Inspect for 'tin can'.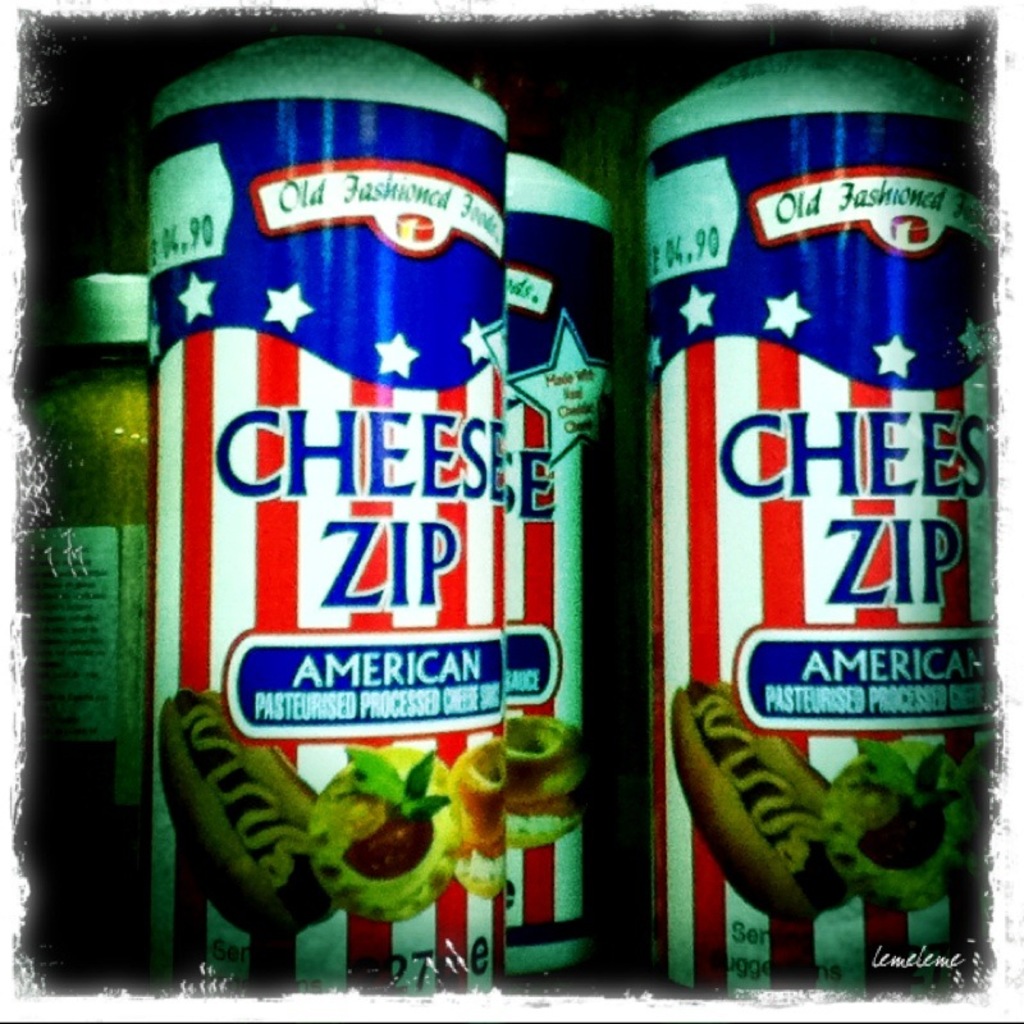
Inspection: 497 146 635 968.
